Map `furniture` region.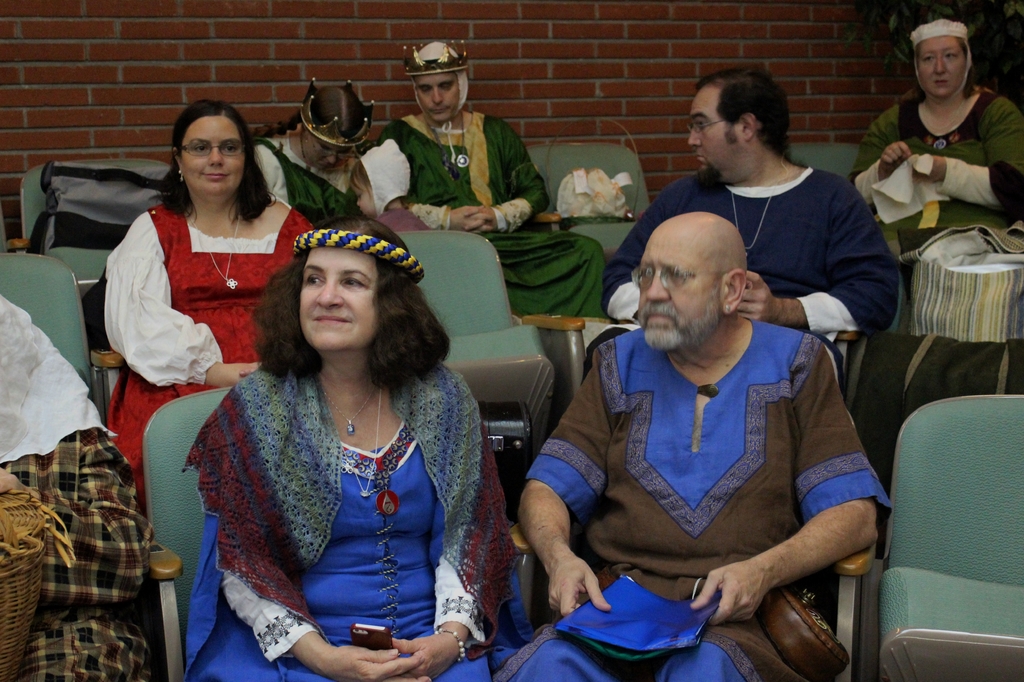
Mapped to <bbox>506, 519, 876, 681</bbox>.
